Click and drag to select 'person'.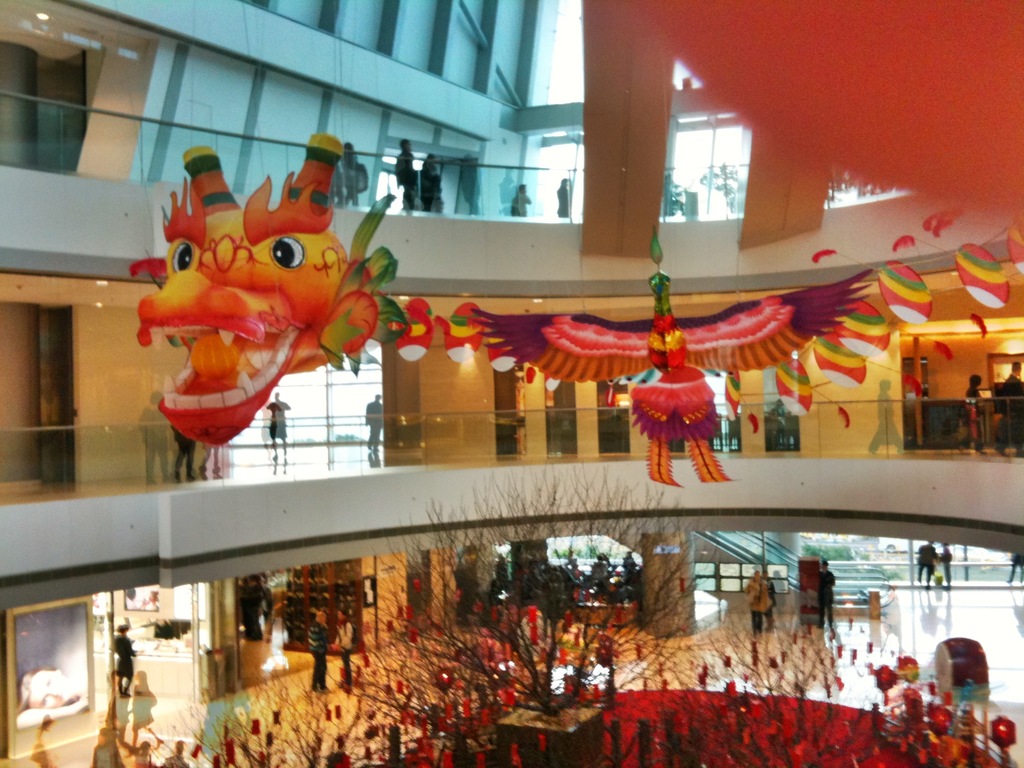
Selection: l=175, t=428, r=199, b=482.
